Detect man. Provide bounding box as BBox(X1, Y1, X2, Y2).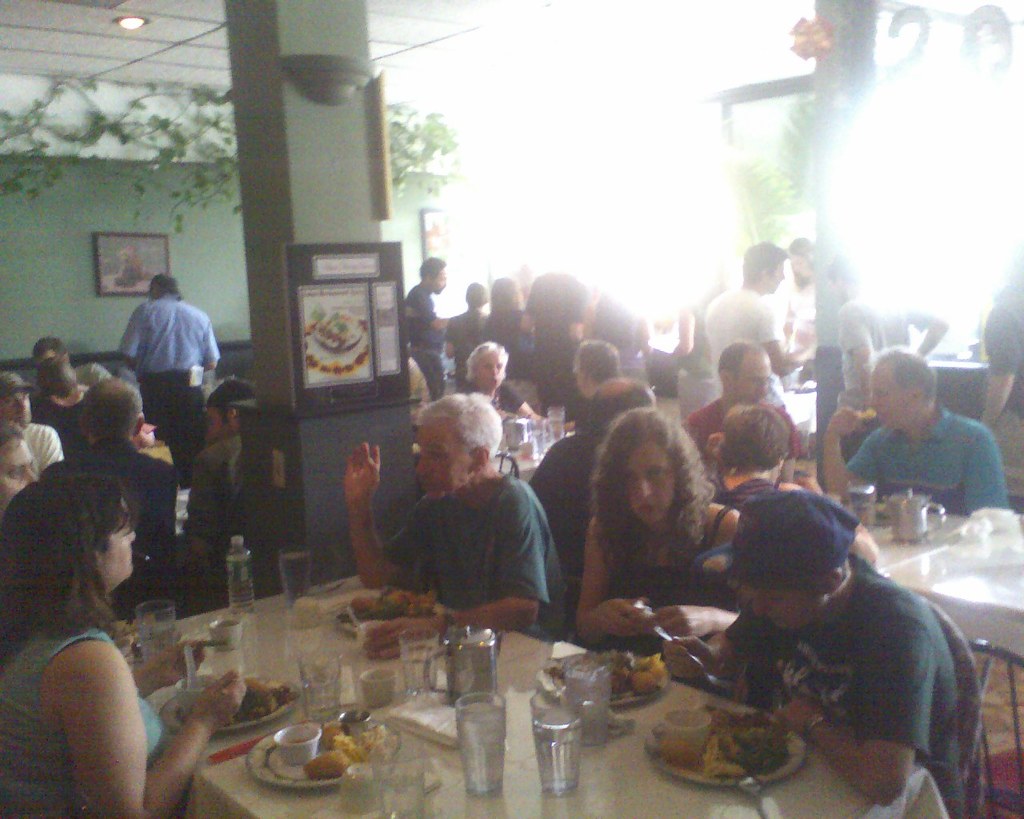
BBox(334, 393, 572, 645).
